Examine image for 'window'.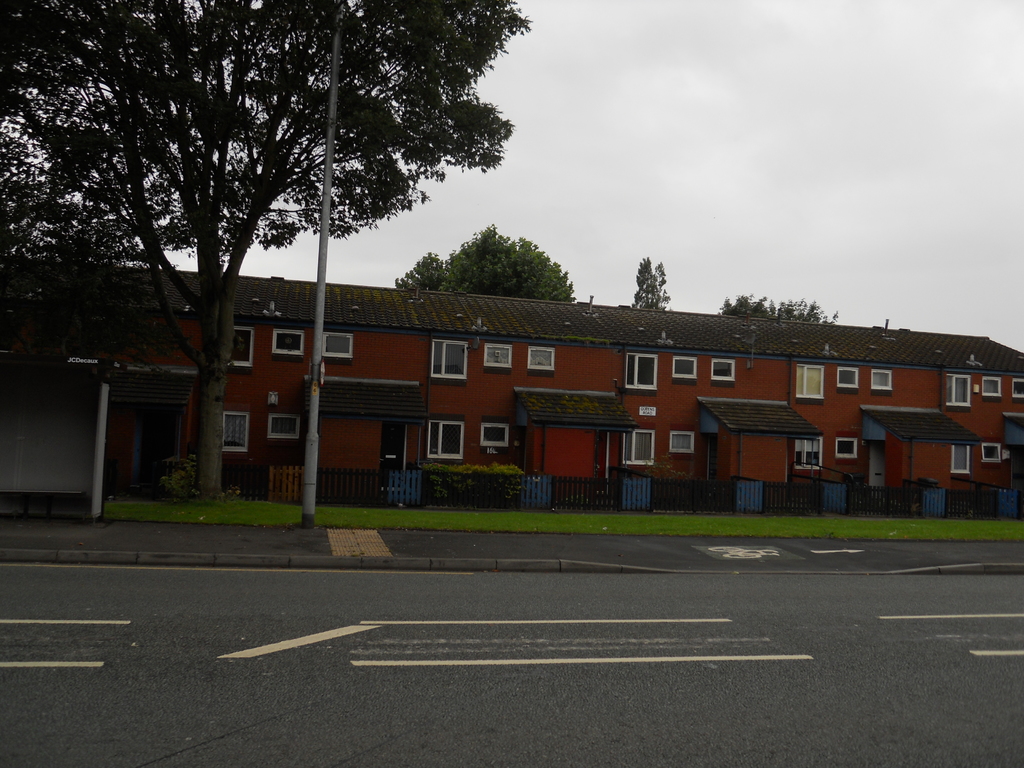
Examination result: detection(488, 345, 508, 367).
